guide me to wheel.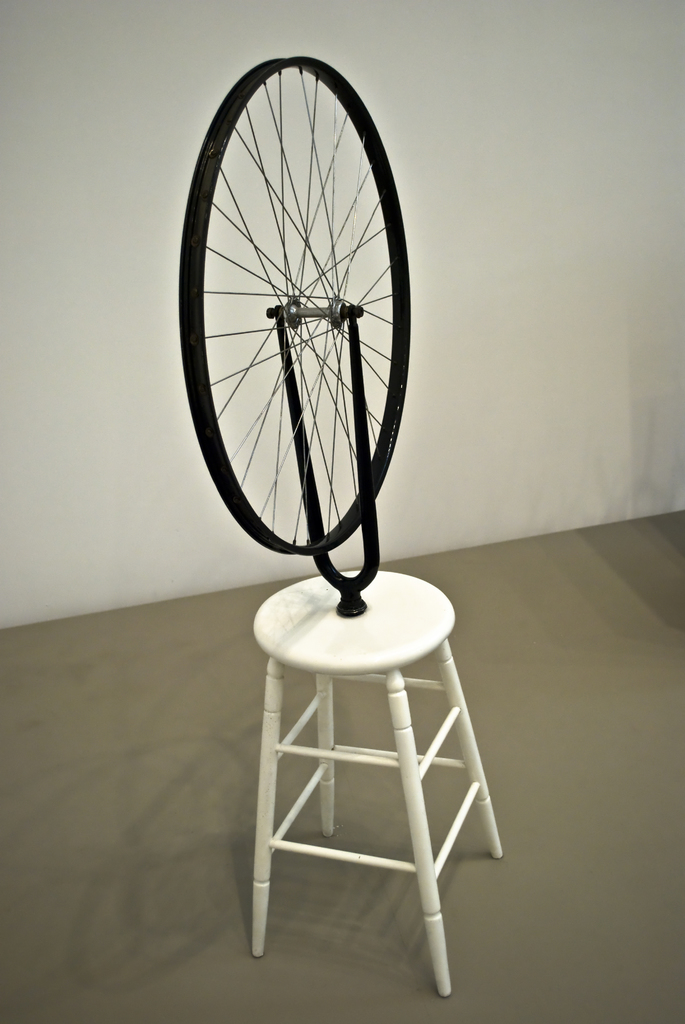
Guidance: 183, 61, 416, 665.
